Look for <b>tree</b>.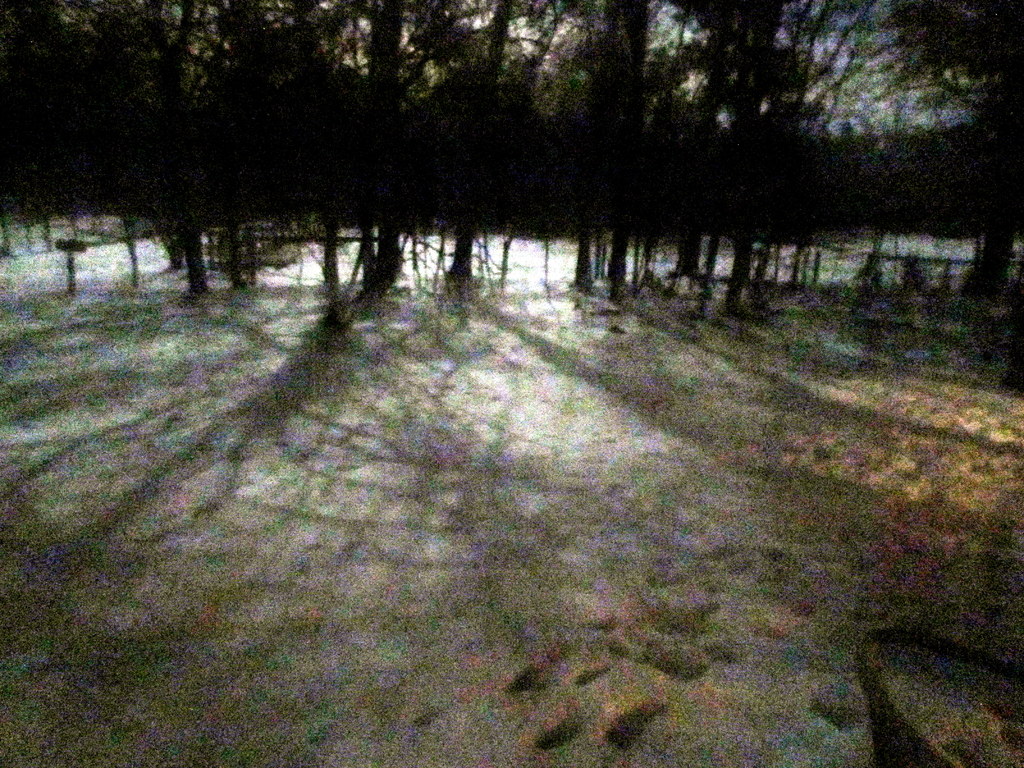
Found: bbox(708, 0, 842, 312).
